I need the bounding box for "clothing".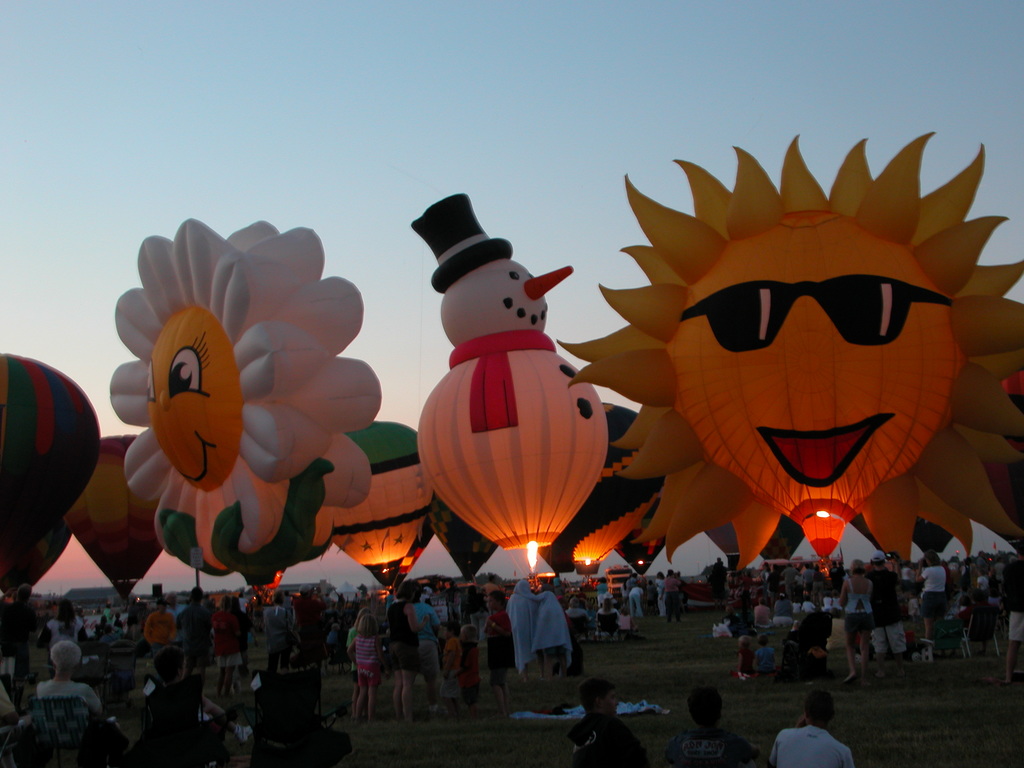
Here it is: [x1=754, y1=606, x2=771, y2=631].
